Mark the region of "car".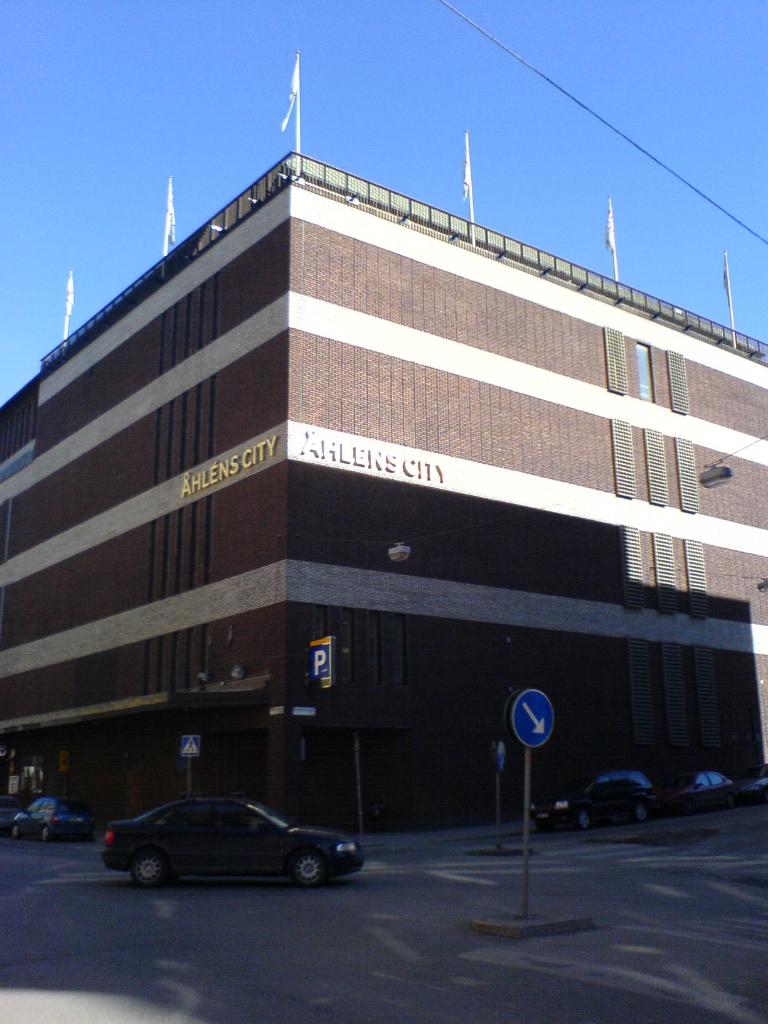
Region: 7, 793, 98, 844.
